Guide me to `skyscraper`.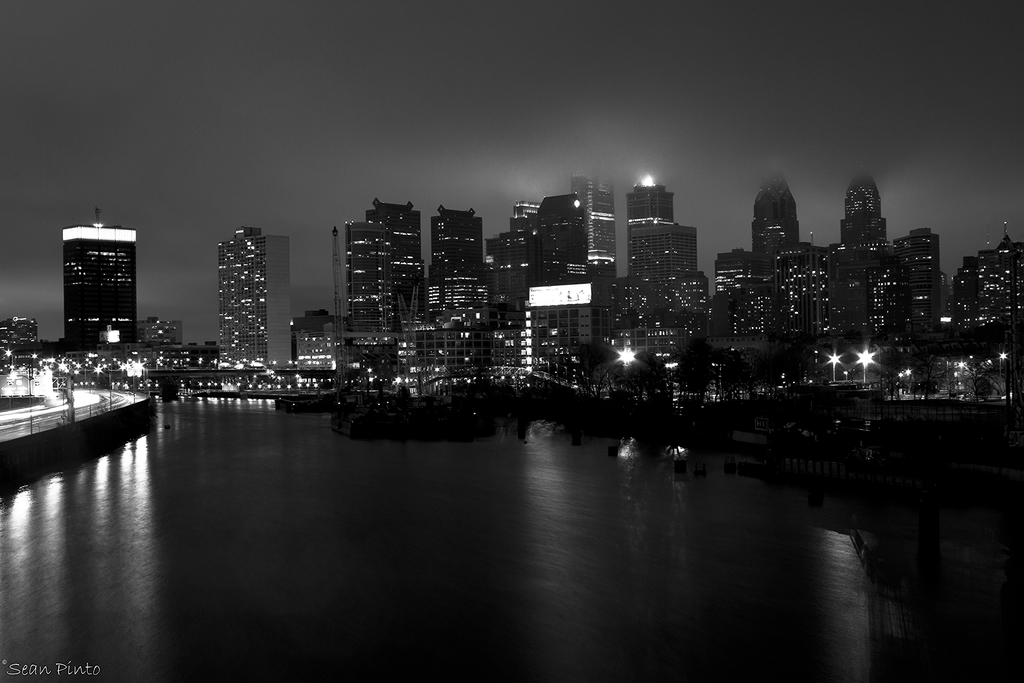
Guidance: box=[31, 209, 145, 355].
